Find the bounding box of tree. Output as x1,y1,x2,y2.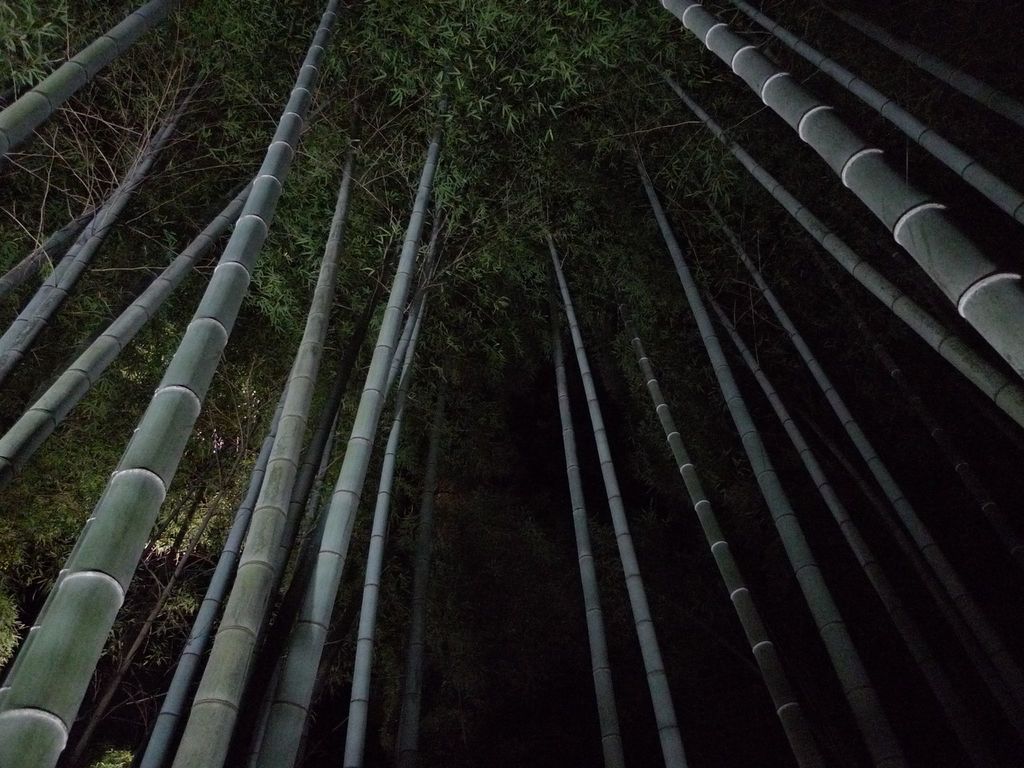
0,0,323,170.
